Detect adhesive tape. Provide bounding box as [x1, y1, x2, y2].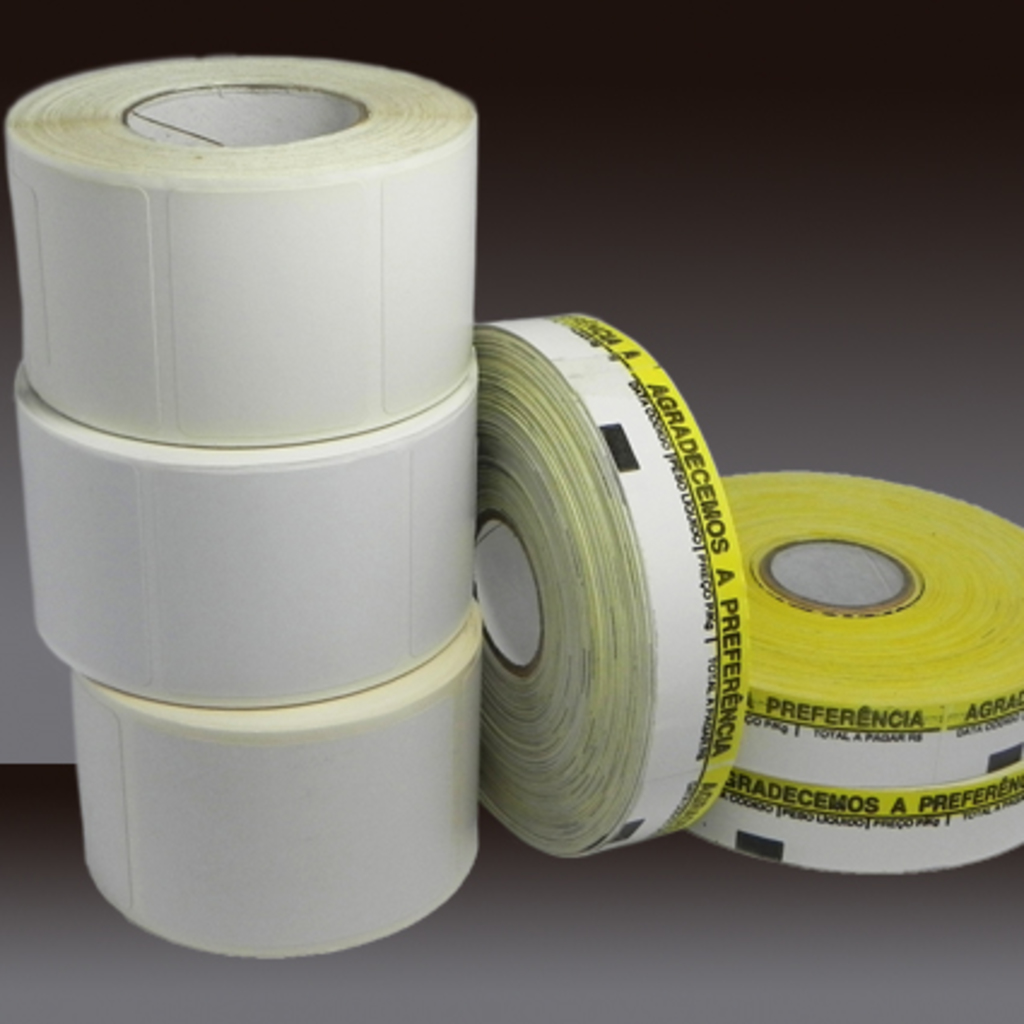
[477, 301, 747, 853].
